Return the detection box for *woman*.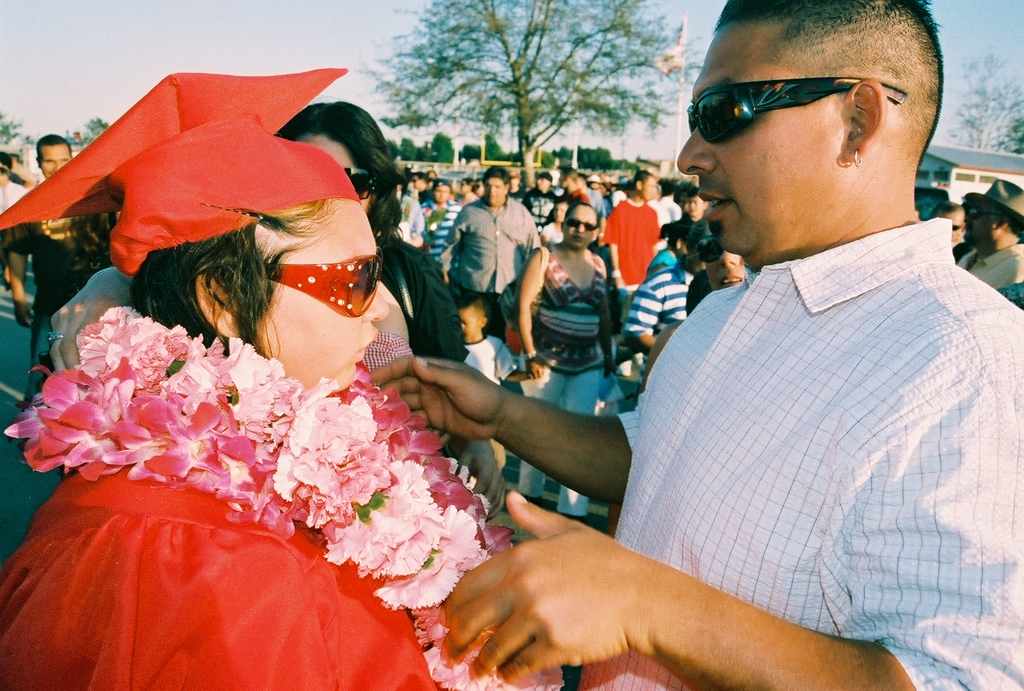
(left=515, top=201, right=612, bottom=520).
